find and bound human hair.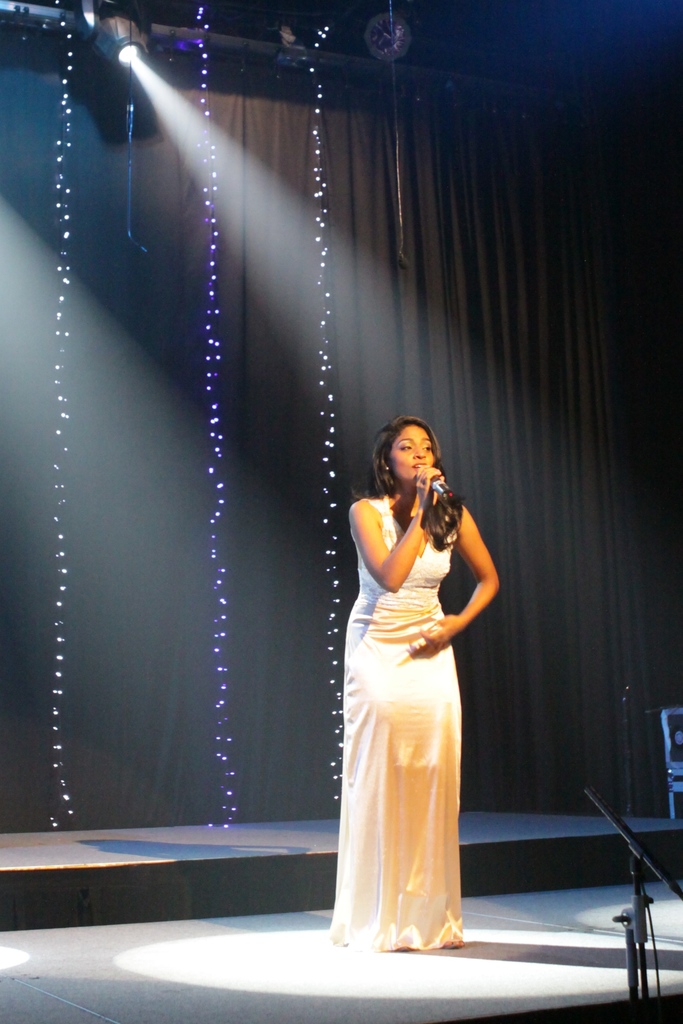
Bound: [x1=372, y1=417, x2=461, y2=536].
